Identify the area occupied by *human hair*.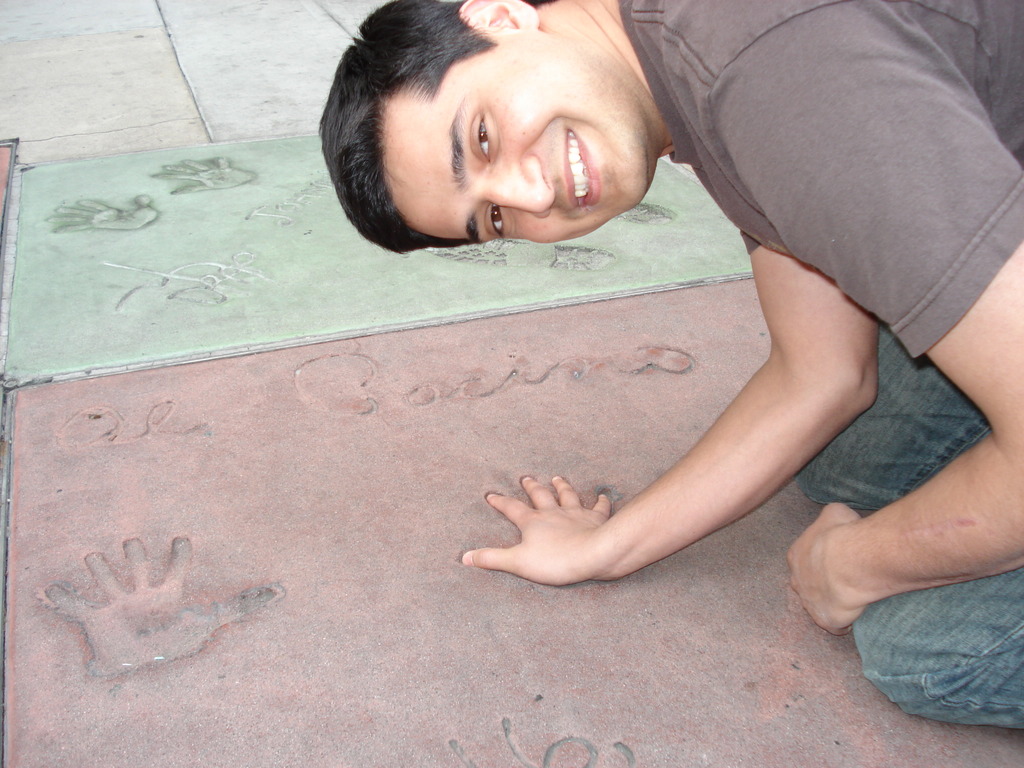
Area: {"left": 311, "top": 0, "right": 552, "bottom": 260}.
